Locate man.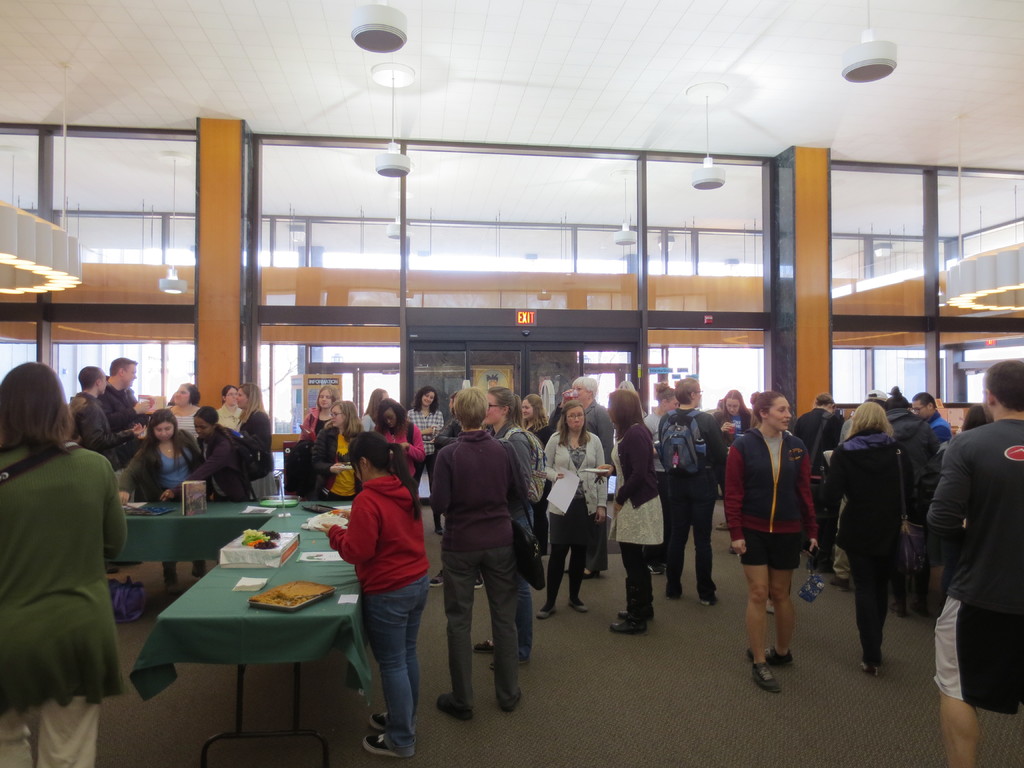
Bounding box: [96, 357, 150, 475].
